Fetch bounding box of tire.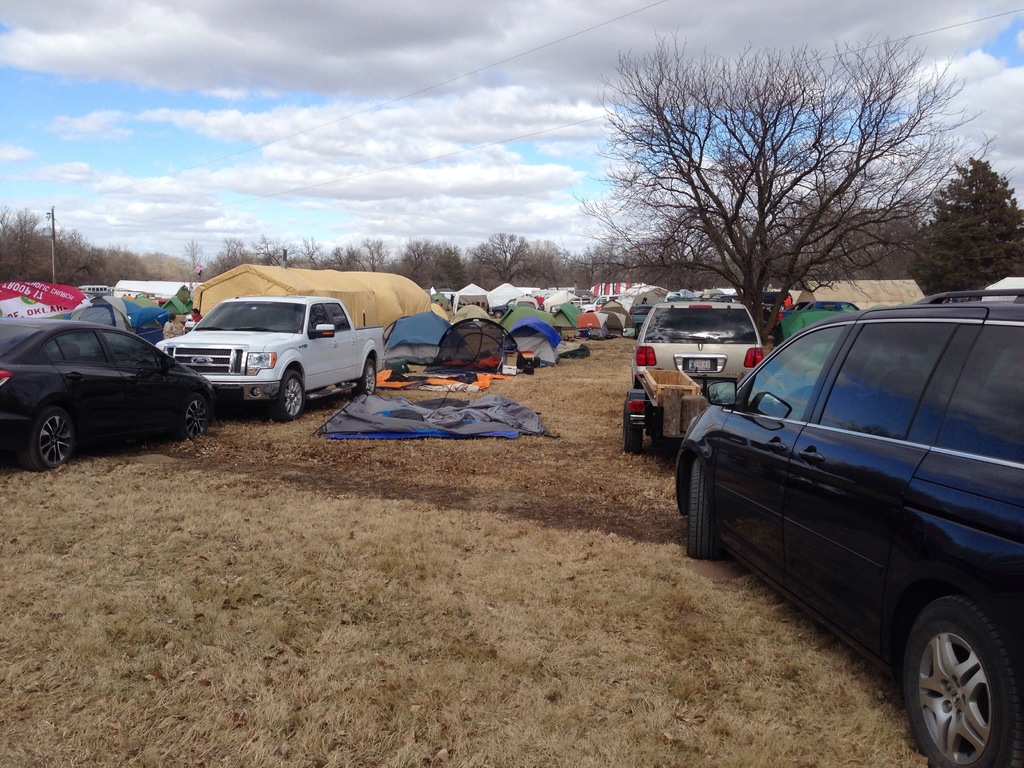
Bbox: [900,585,1023,767].
